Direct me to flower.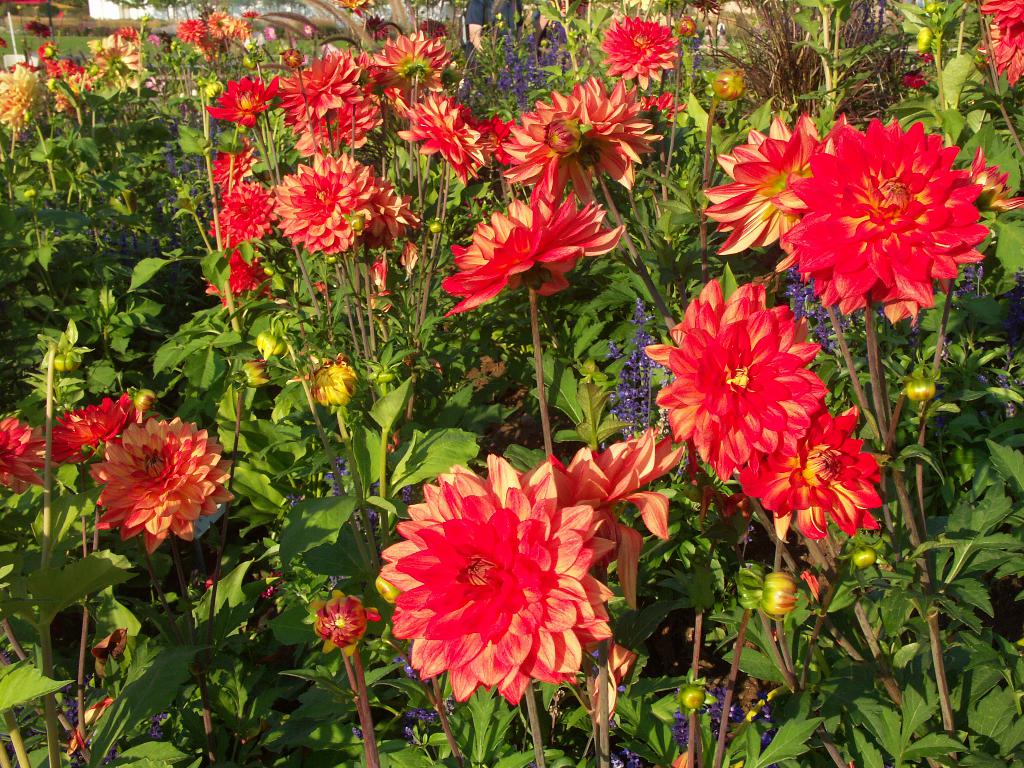
Direction: 202:250:274:305.
